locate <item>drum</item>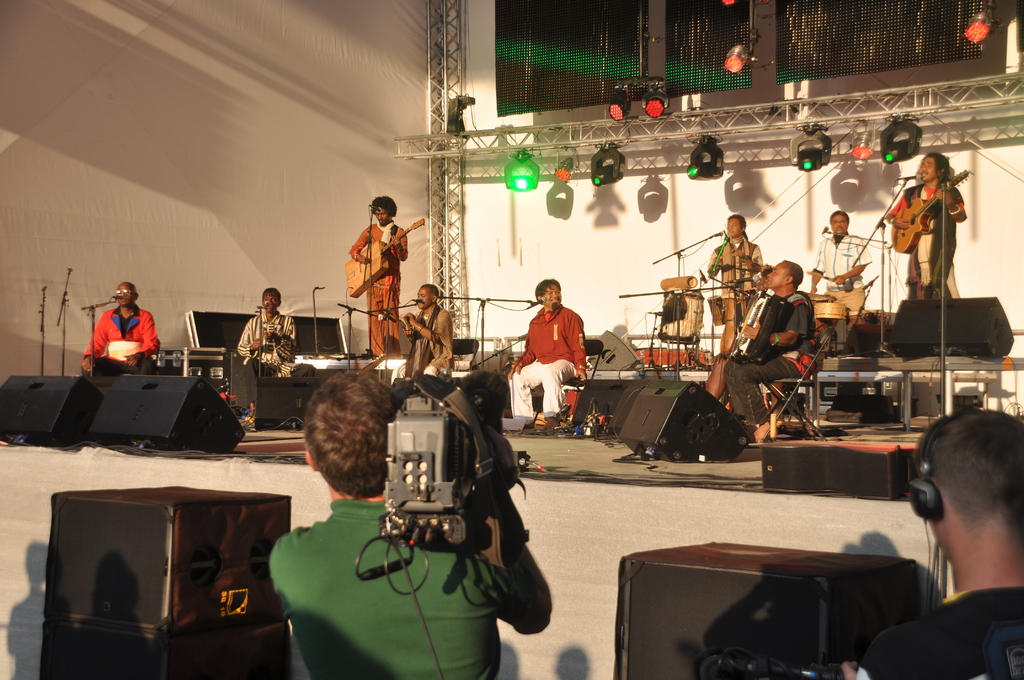
[x1=806, y1=293, x2=835, y2=350]
